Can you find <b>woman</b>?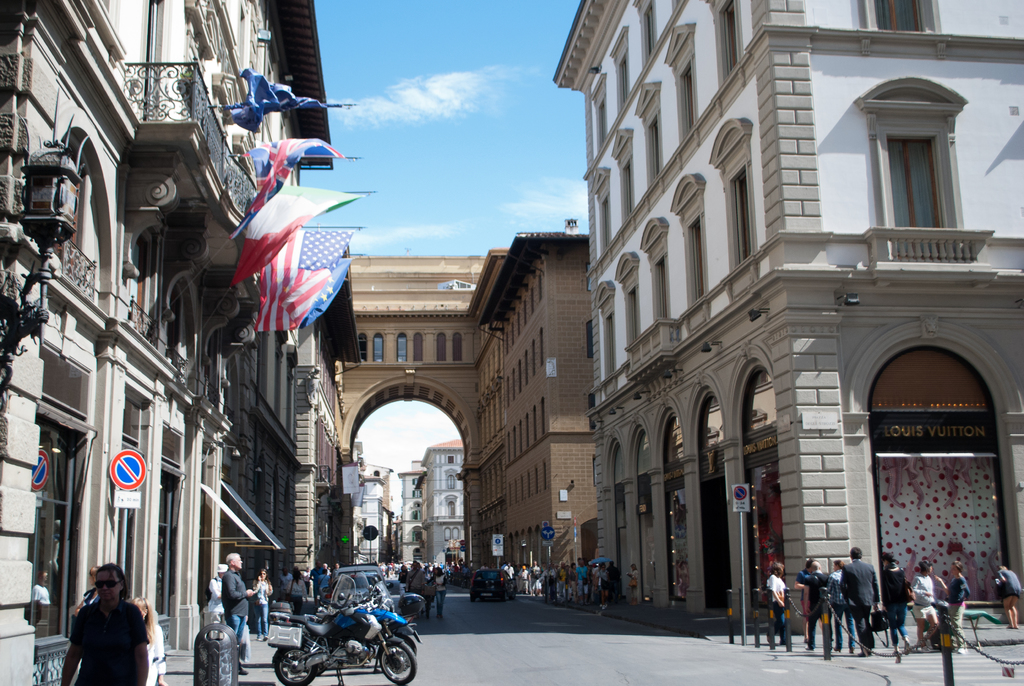
Yes, bounding box: [x1=622, y1=559, x2=642, y2=608].
